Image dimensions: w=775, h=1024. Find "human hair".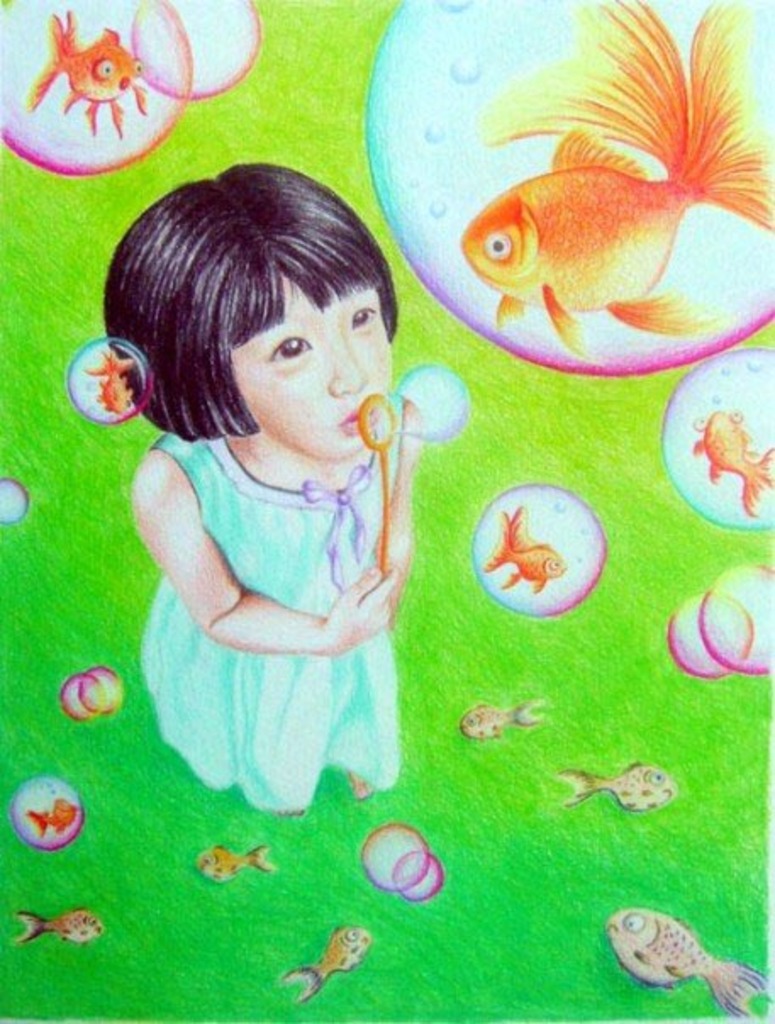
(98,151,402,493).
